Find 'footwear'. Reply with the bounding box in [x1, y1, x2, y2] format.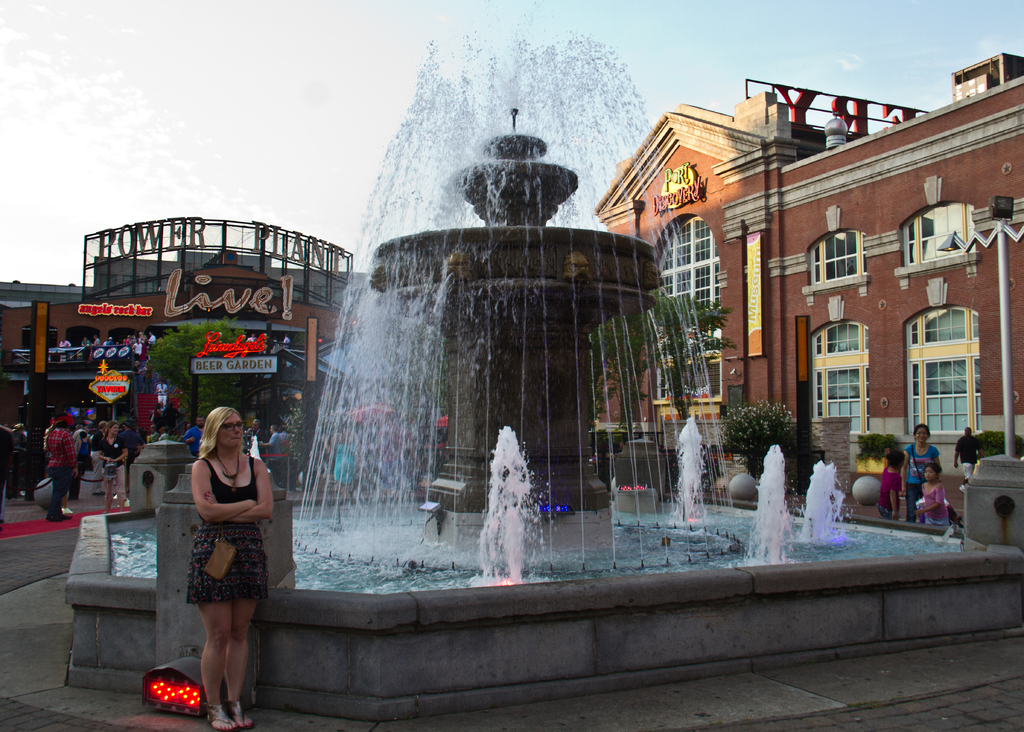
[61, 507, 74, 514].
